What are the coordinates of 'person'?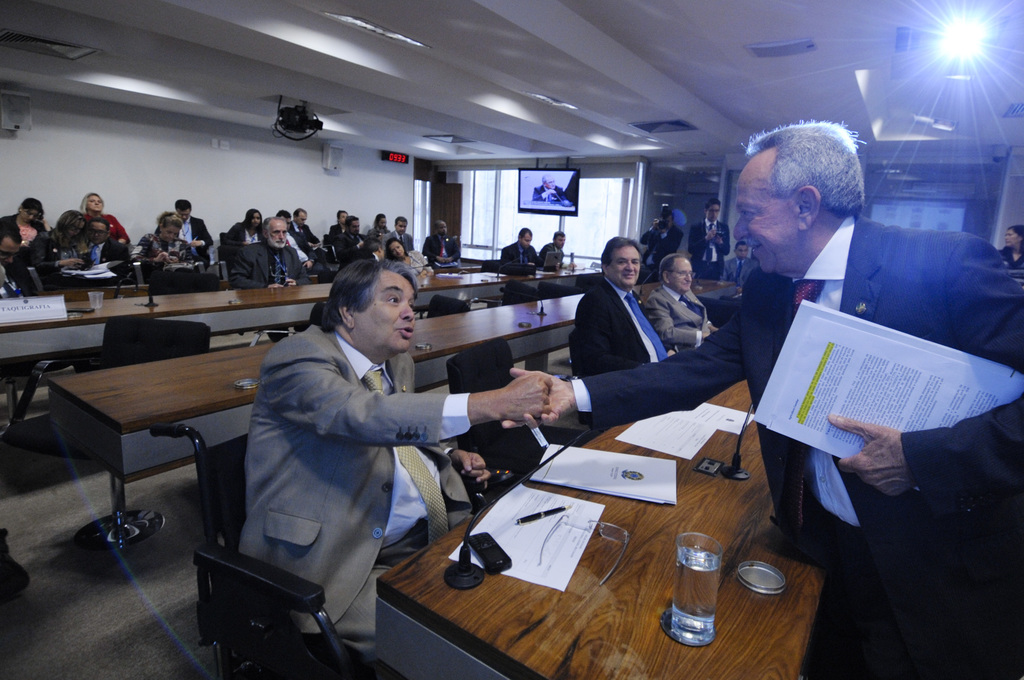
[x1=56, y1=219, x2=132, y2=282].
